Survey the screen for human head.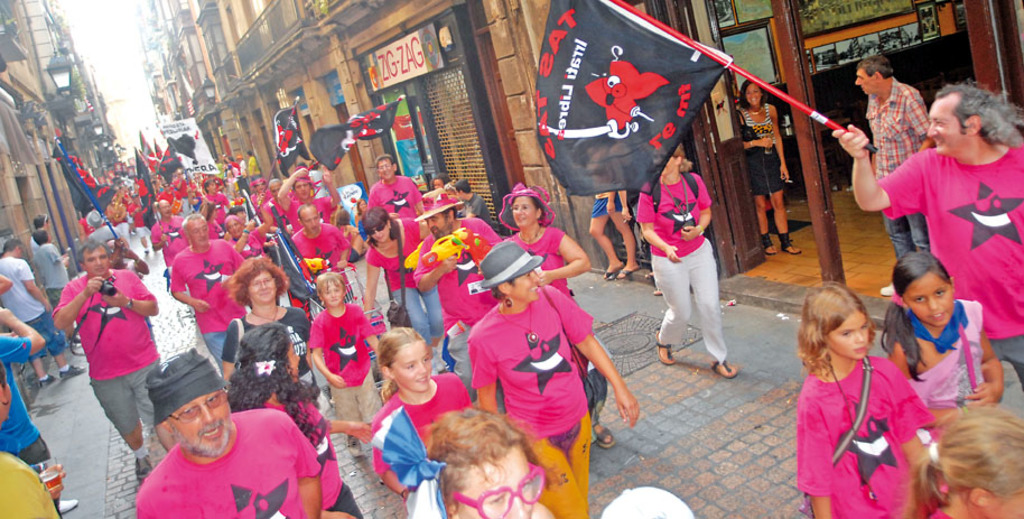
Survey found: [x1=238, y1=325, x2=307, y2=389].
